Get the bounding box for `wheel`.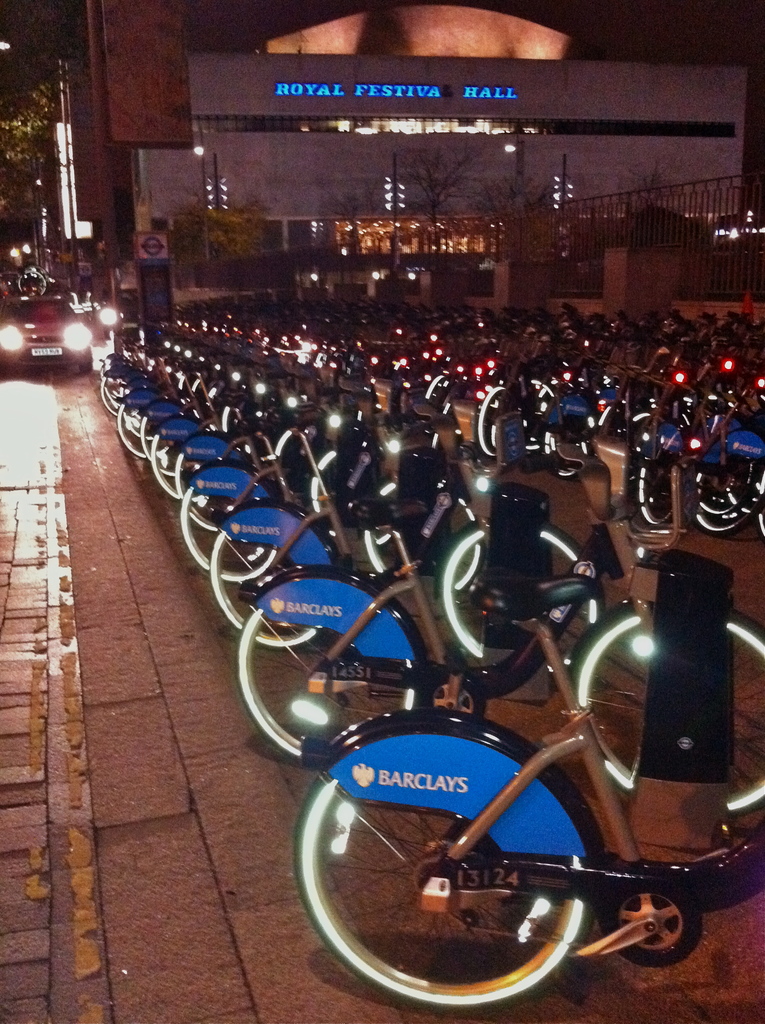
(477,386,527,468).
